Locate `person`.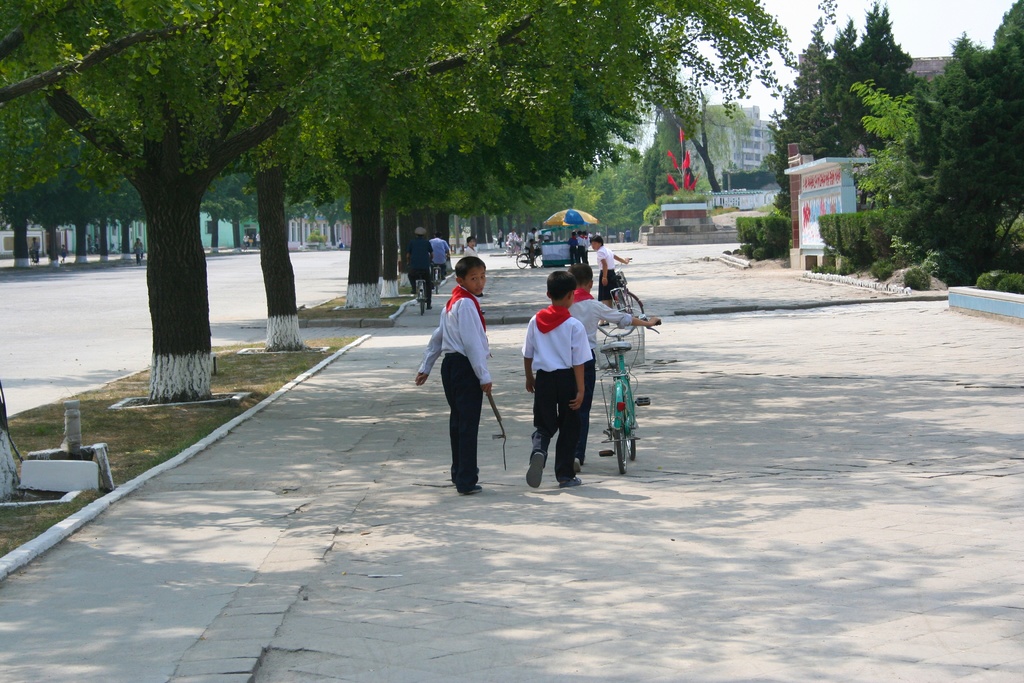
Bounding box: (left=56, top=240, right=69, bottom=264).
